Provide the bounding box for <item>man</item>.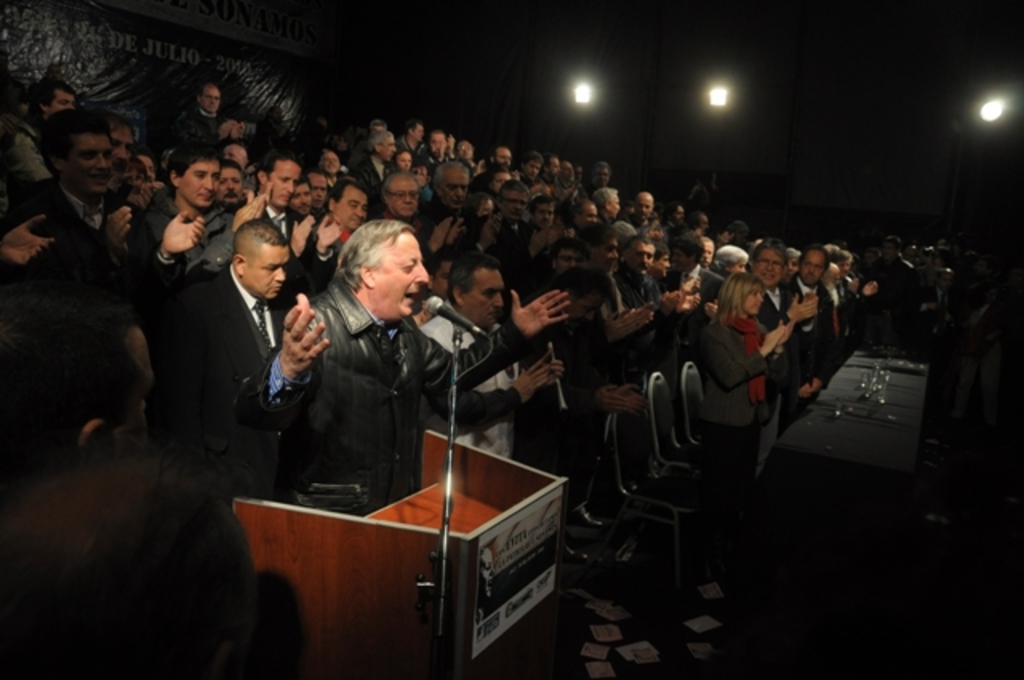
(158, 229, 294, 494).
